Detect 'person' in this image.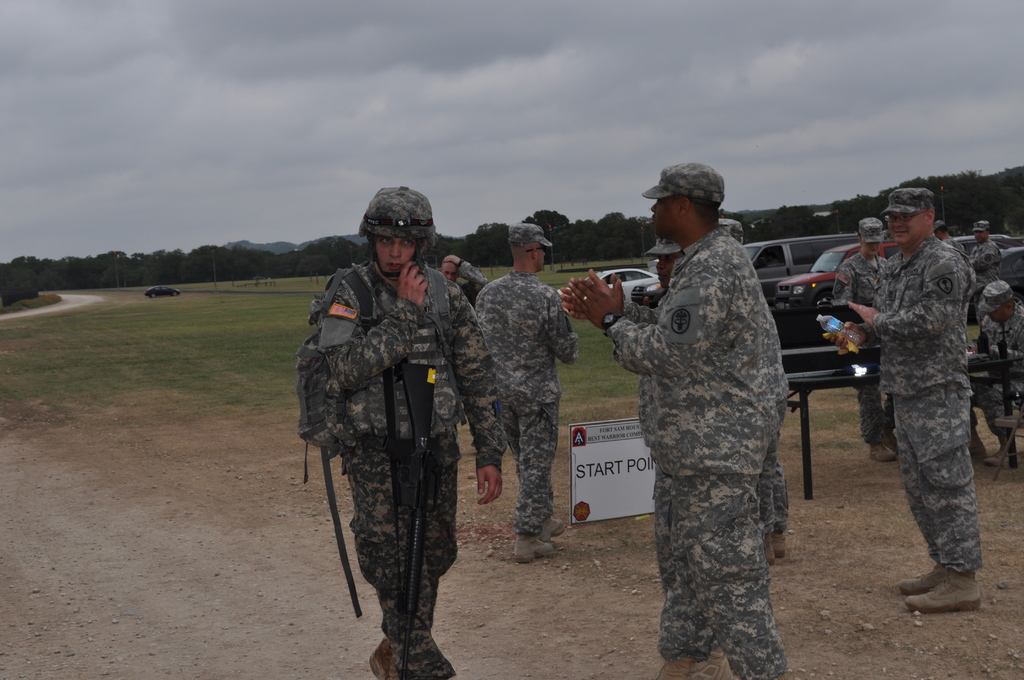
Detection: select_region(436, 252, 489, 424).
